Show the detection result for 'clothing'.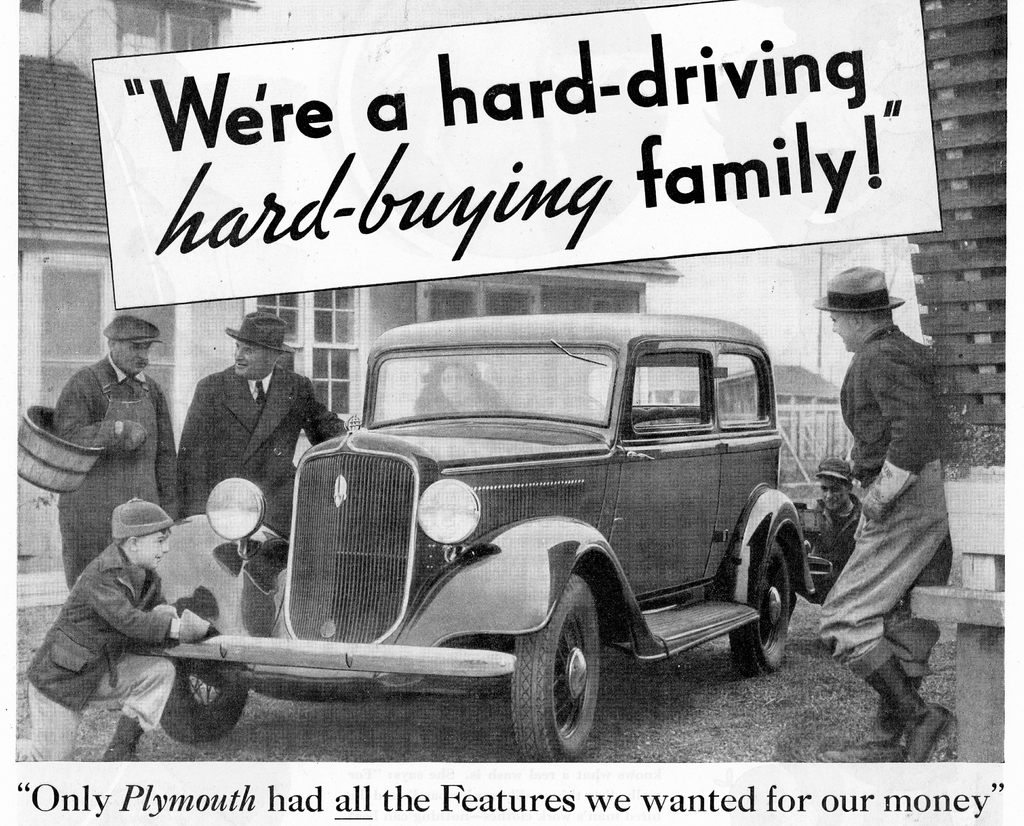
bbox=(172, 311, 344, 543).
